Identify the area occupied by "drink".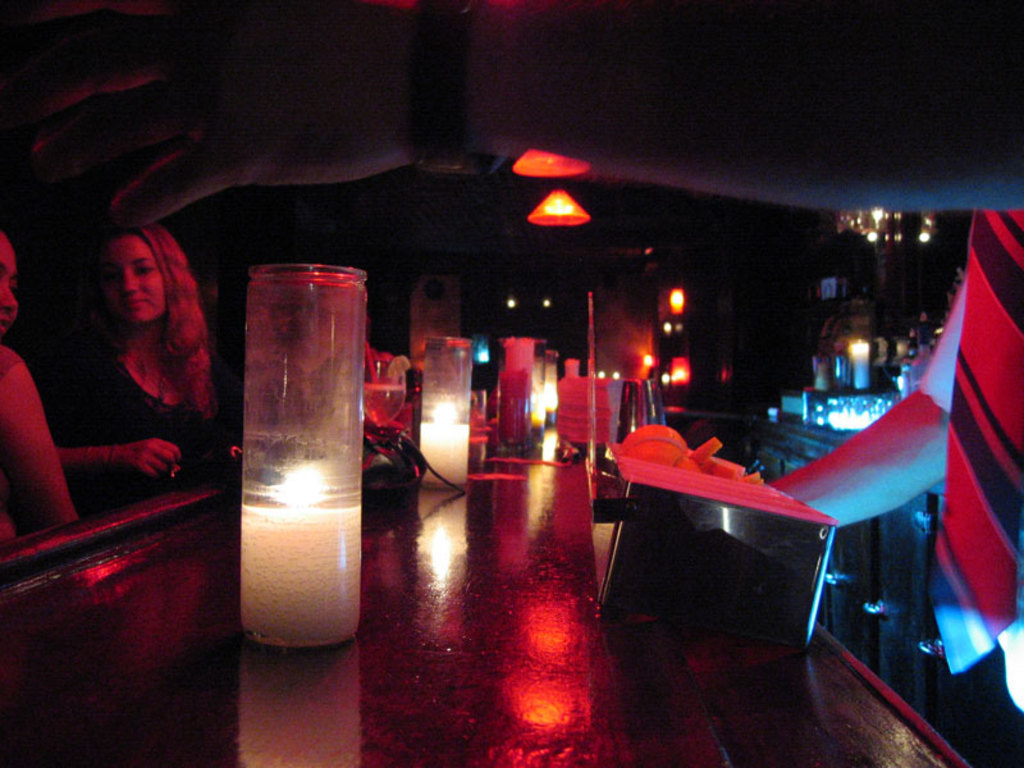
Area: {"left": 211, "top": 232, "right": 374, "bottom": 690}.
